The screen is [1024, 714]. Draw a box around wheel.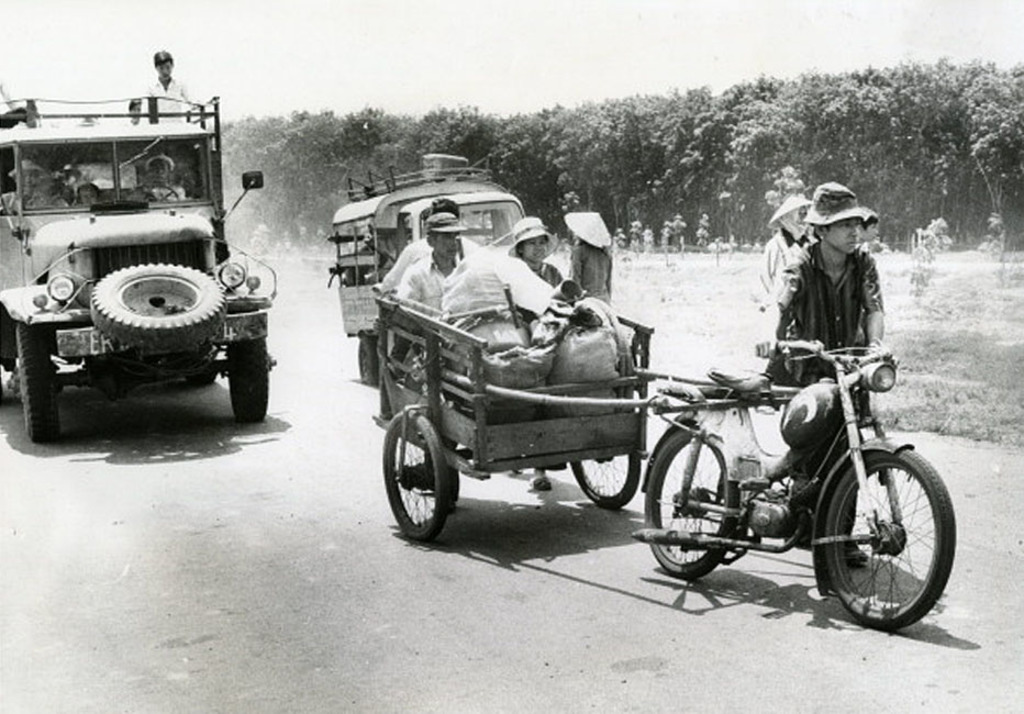
detection(824, 447, 954, 627).
